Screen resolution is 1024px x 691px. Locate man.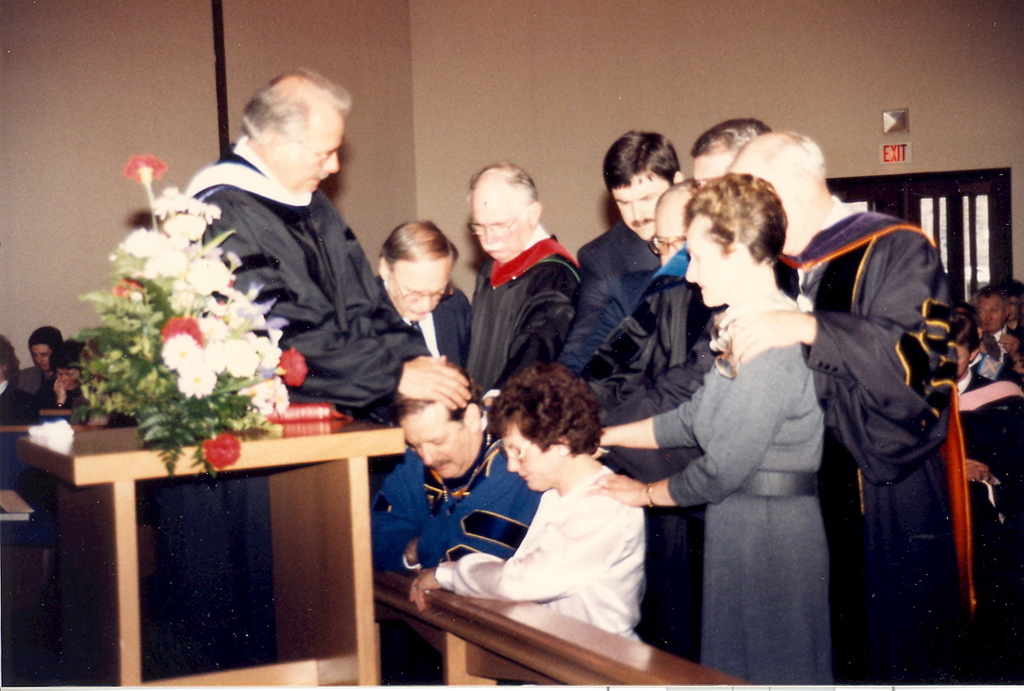
(x1=654, y1=177, x2=682, y2=271).
